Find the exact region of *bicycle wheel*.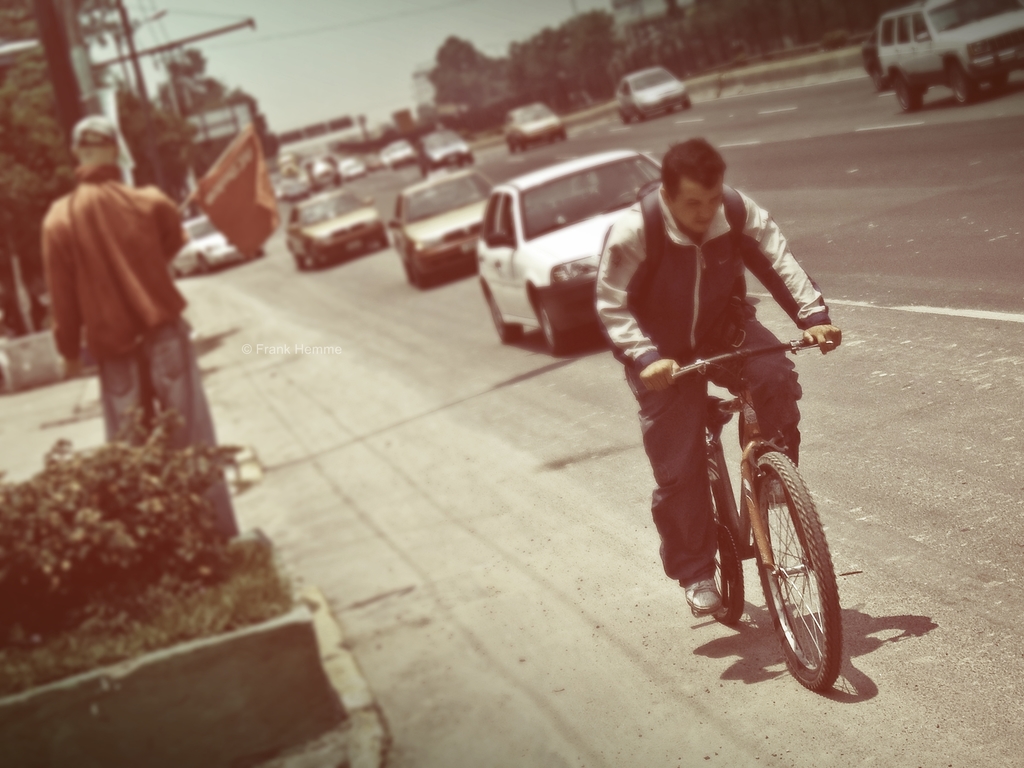
Exact region: rect(707, 470, 727, 627).
